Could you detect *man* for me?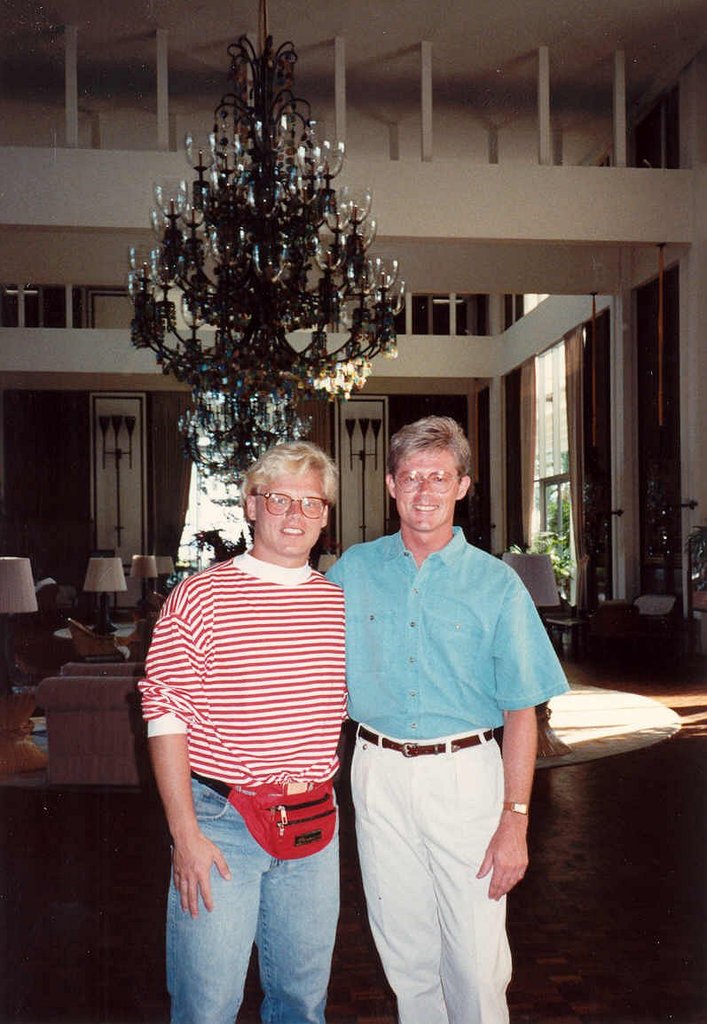
Detection result: [x1=135, y1=429, x2=373, y2=988].
